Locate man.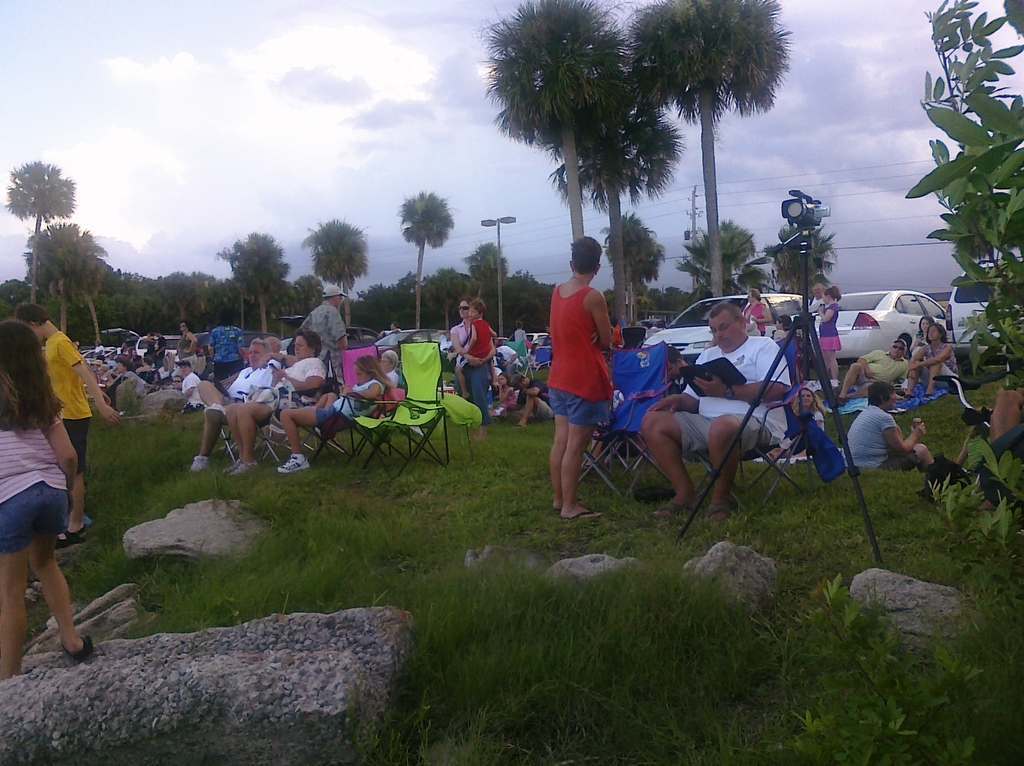
Bounding box: 152,332,167,377.
